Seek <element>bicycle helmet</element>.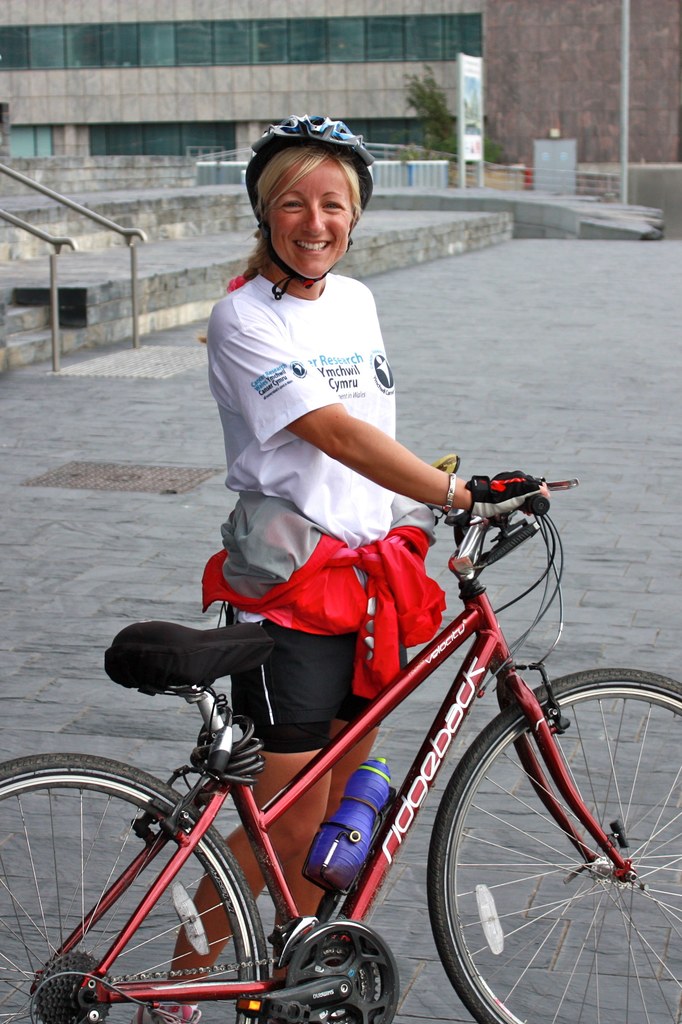
Rect(242, 118, 370, 225).
